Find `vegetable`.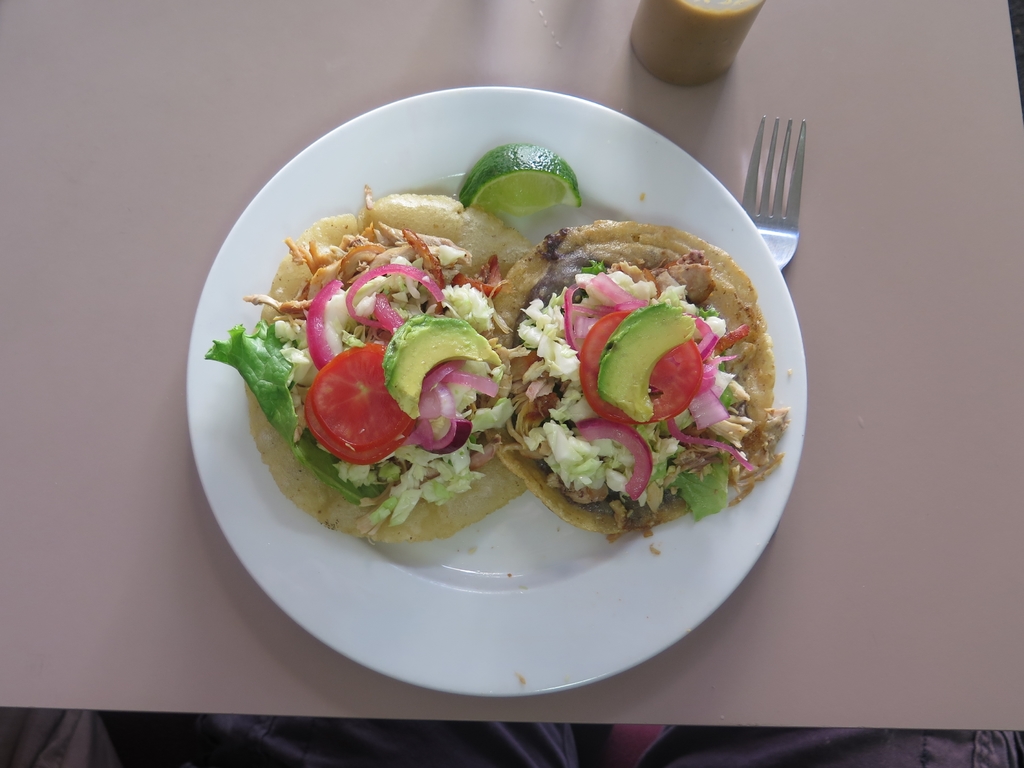
x1=458, y1=145, x2=584, y2=213.
